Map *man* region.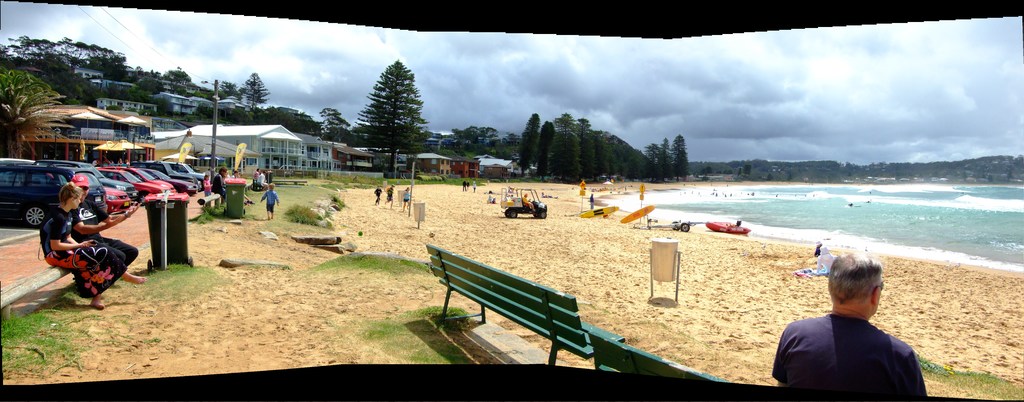
Mapped to 764 256 940 396.
